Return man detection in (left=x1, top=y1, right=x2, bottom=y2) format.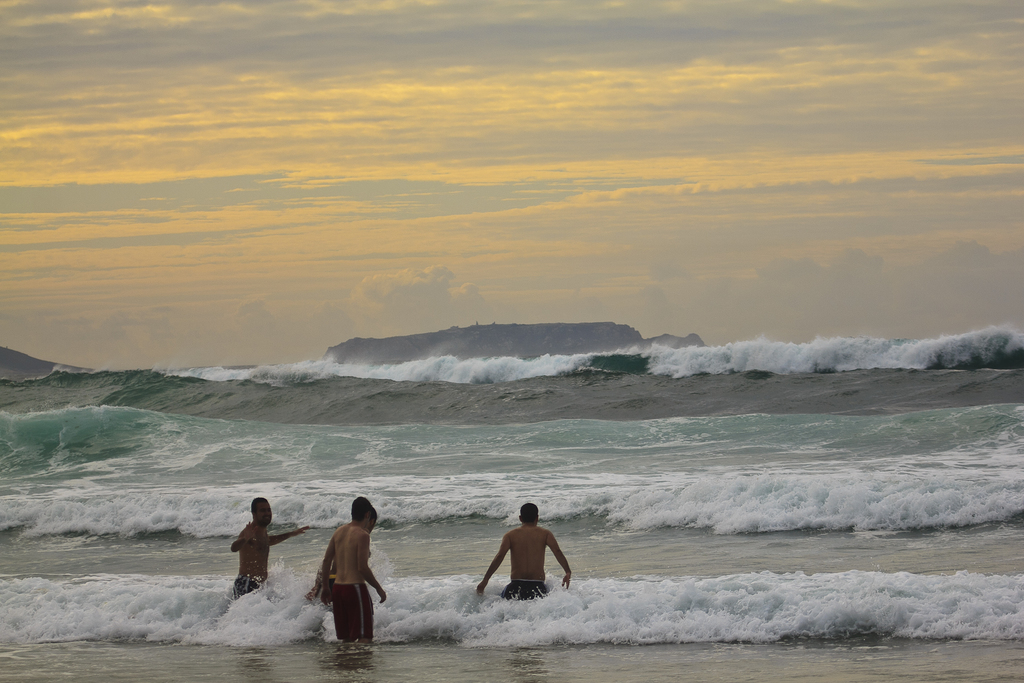
(left=230, top=497, right=308, bottom=602).
